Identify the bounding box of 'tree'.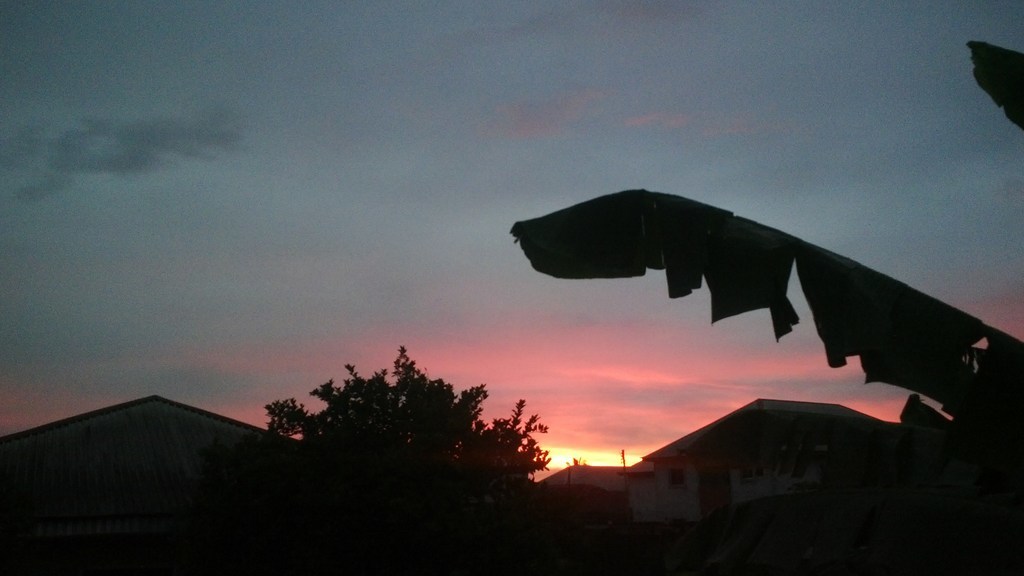
pyautogui.locateOnScreen(255, 355, 565, 575).
